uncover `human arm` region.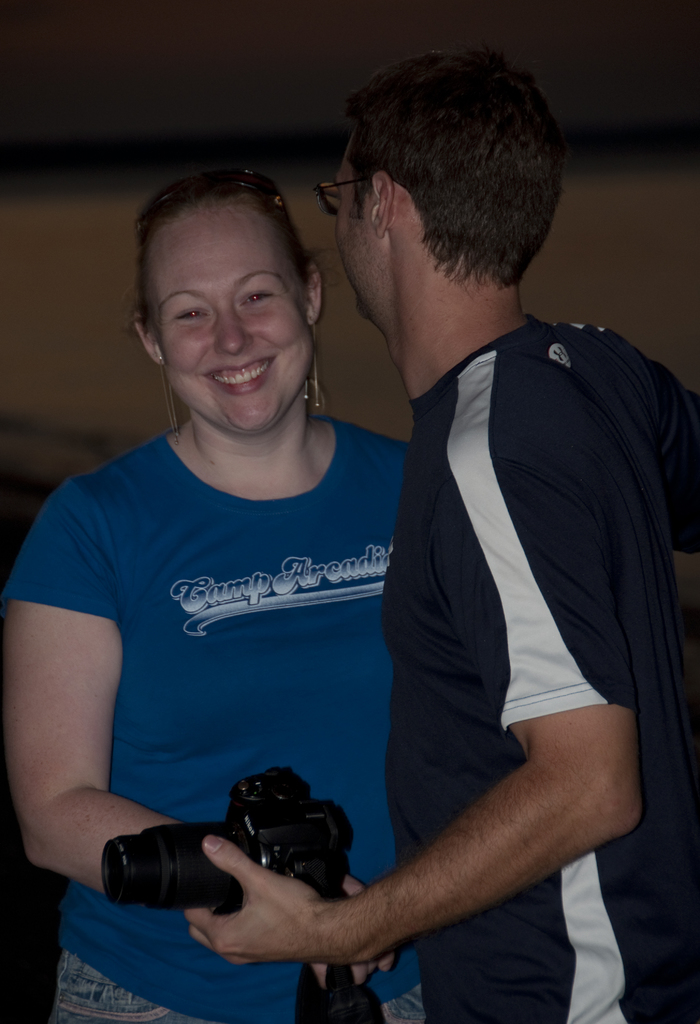
Uncovered: (x1=642, y1=344, x2=698, y2=554).
